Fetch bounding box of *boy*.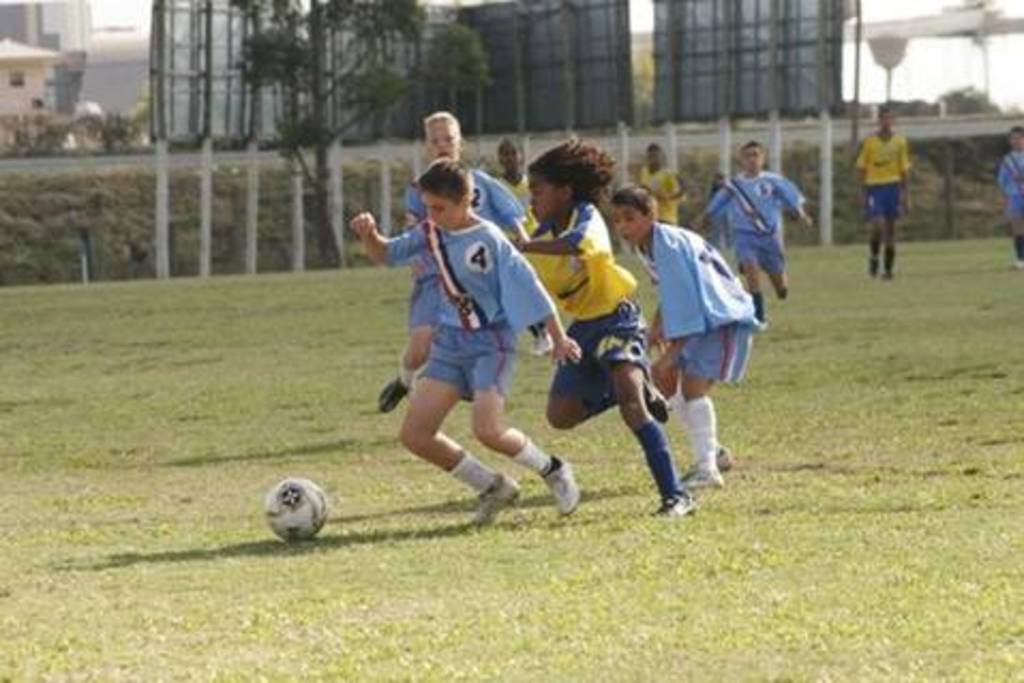
Bbox: (left=476, top=128, right=566, bottom=355).
